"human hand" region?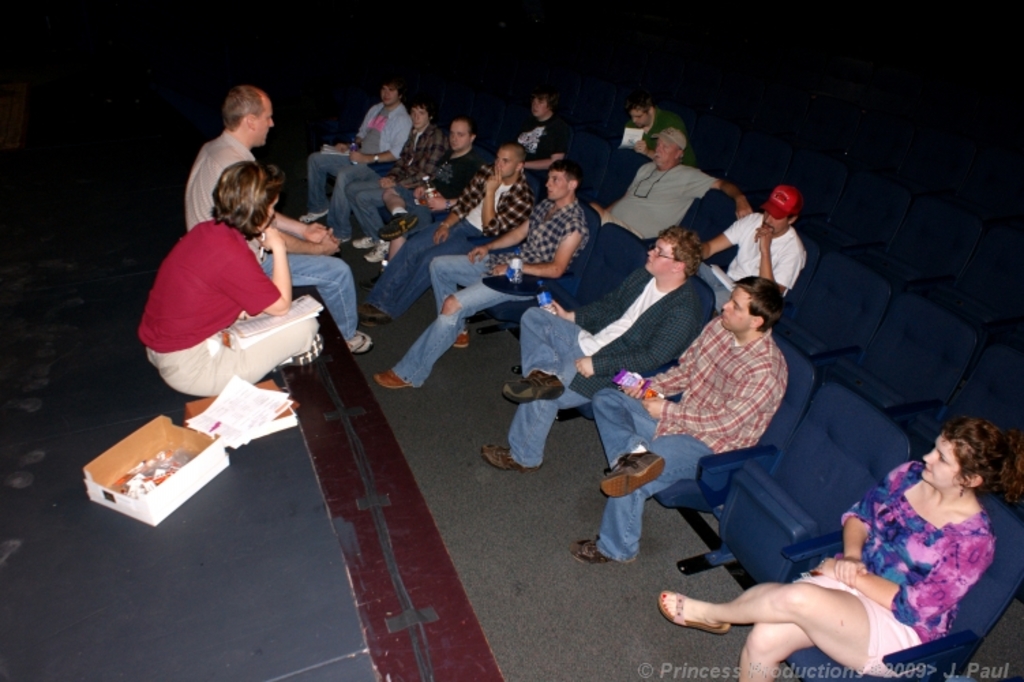
rect(620, 382, 646, 400)
